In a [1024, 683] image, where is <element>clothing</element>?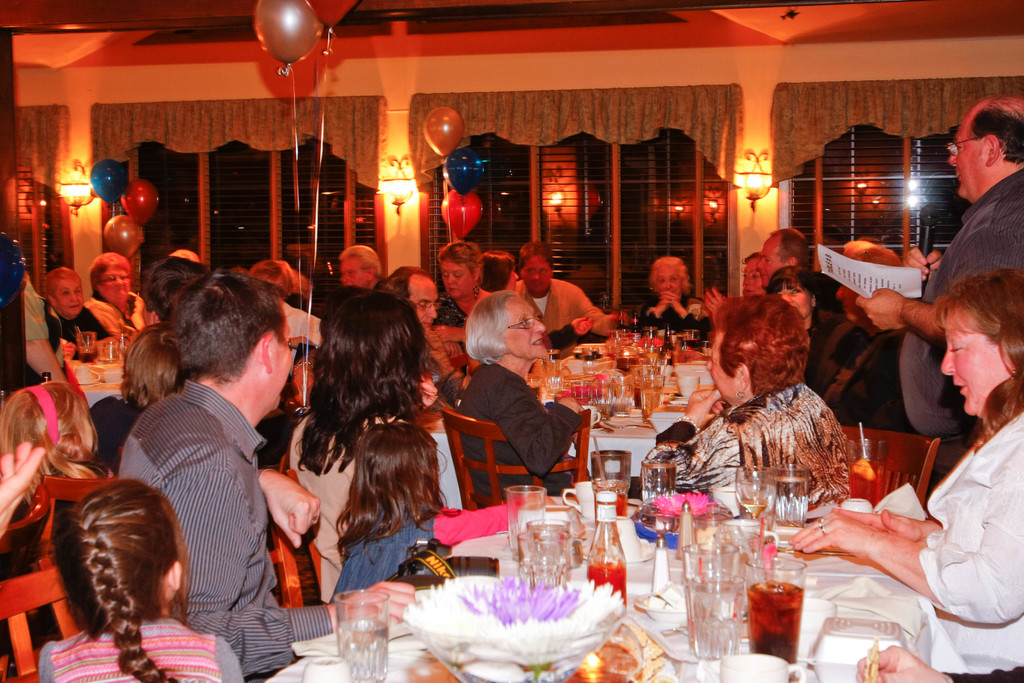
<bbox>419, 292, 467, 333</bbox>.
